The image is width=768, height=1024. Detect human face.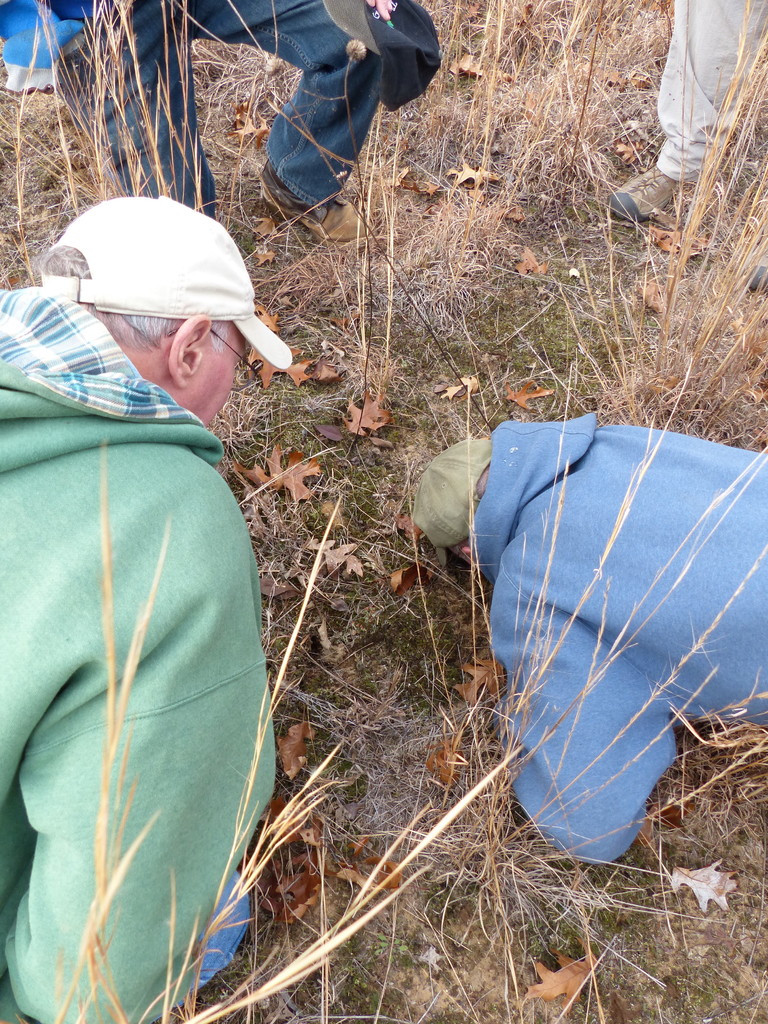
Detection: box(189, 323, 252, 433).
